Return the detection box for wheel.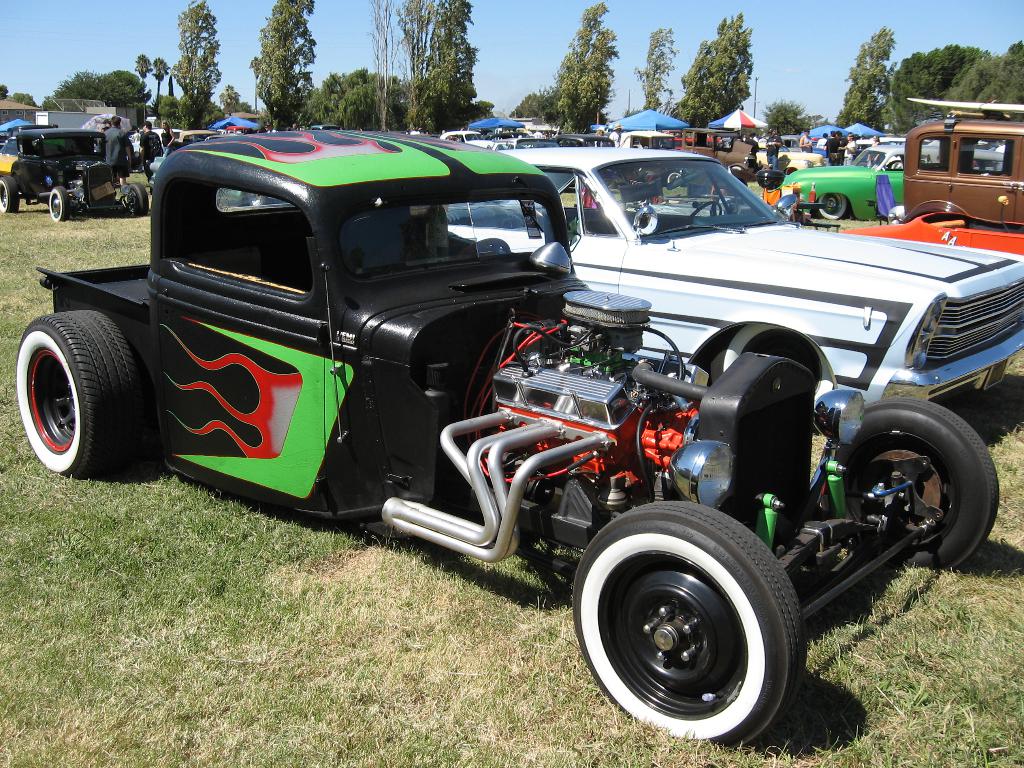
bbox(0, 175, 19, 213).
